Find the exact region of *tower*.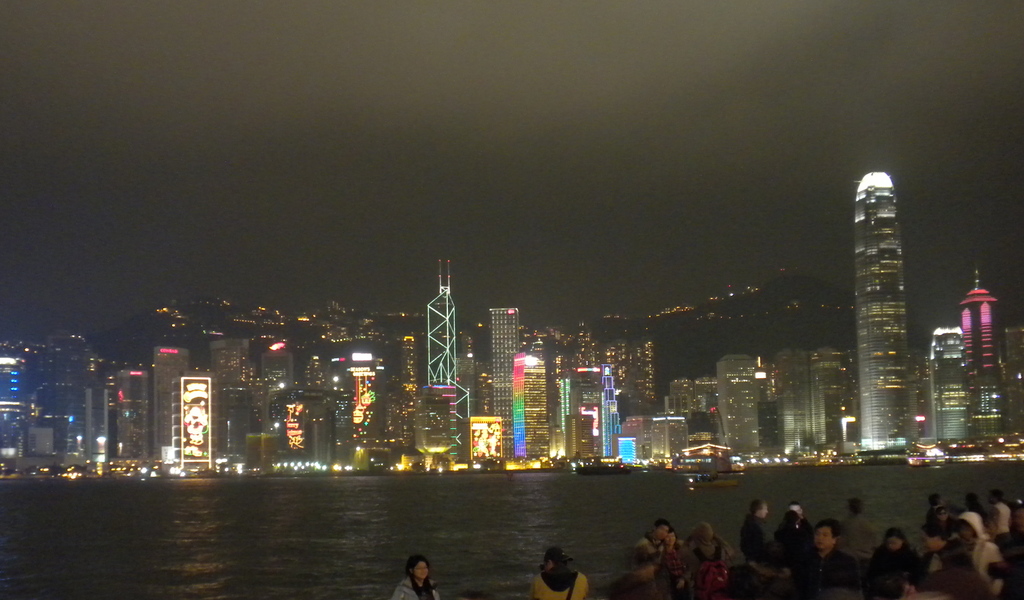
Exact region: <box>394,336,421,464</box>.
